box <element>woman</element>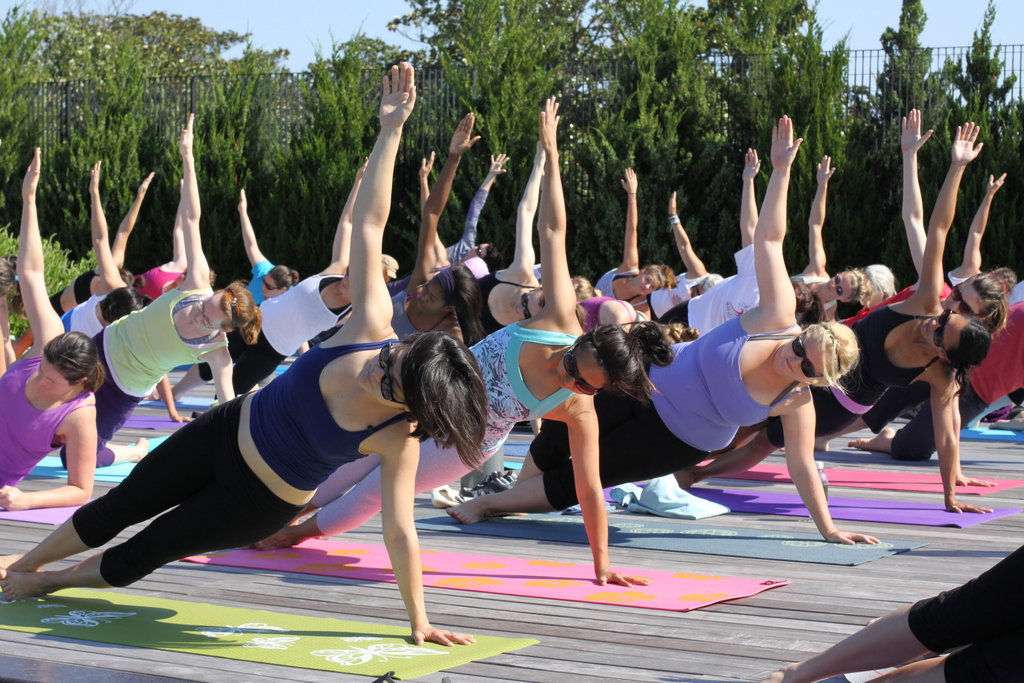
[570,293,645,338]
